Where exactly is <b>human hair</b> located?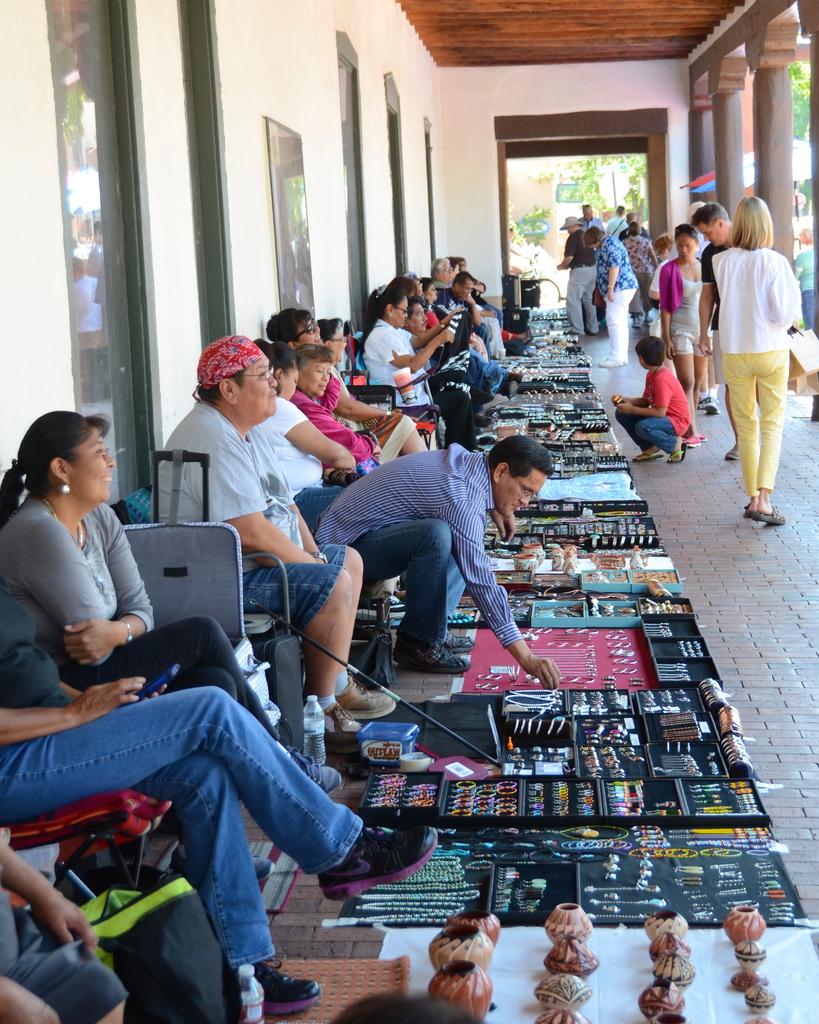
Its bounding box is bbox=[200, 358, 243, 404].
